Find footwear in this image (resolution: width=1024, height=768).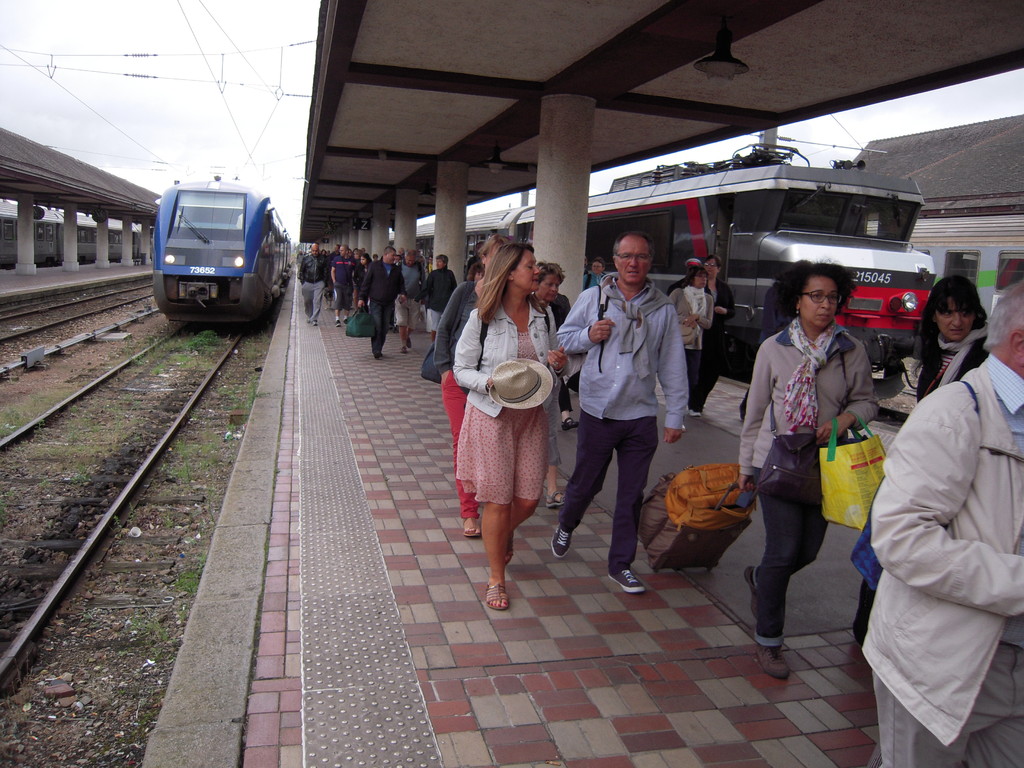
Rect(552, 518, 574, 559).
